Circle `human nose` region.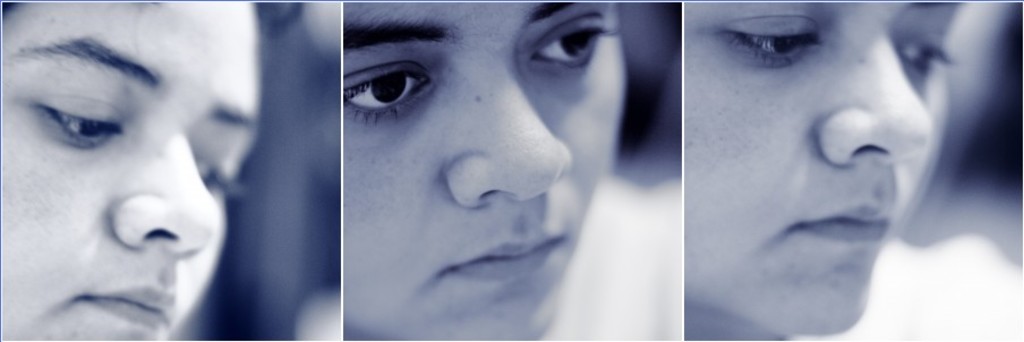
Region: [114,132,216,262].
